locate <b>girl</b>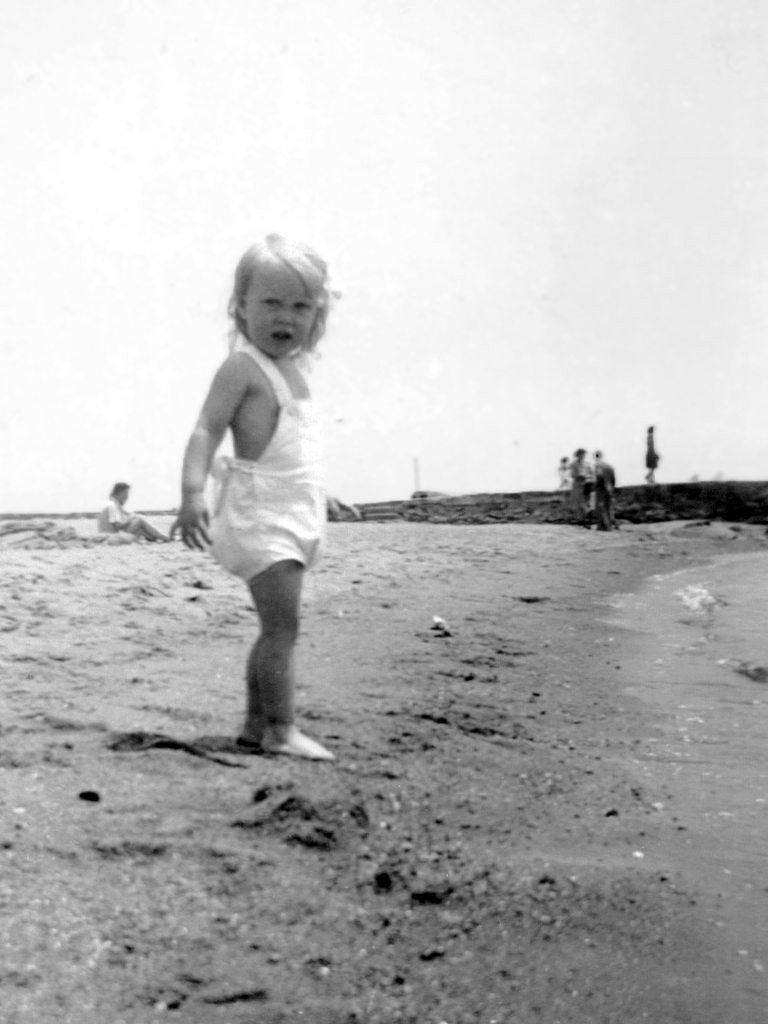
detection(554, 455, 572, 490)
